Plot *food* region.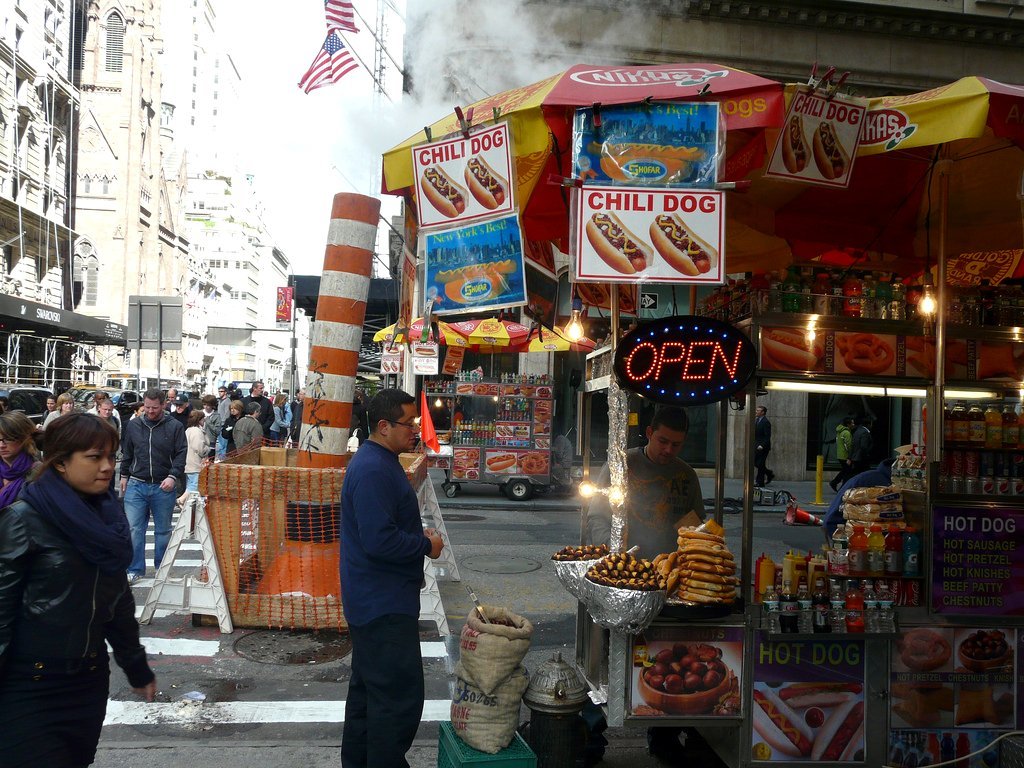
Plotted at region(831, 337, 897, 372).
